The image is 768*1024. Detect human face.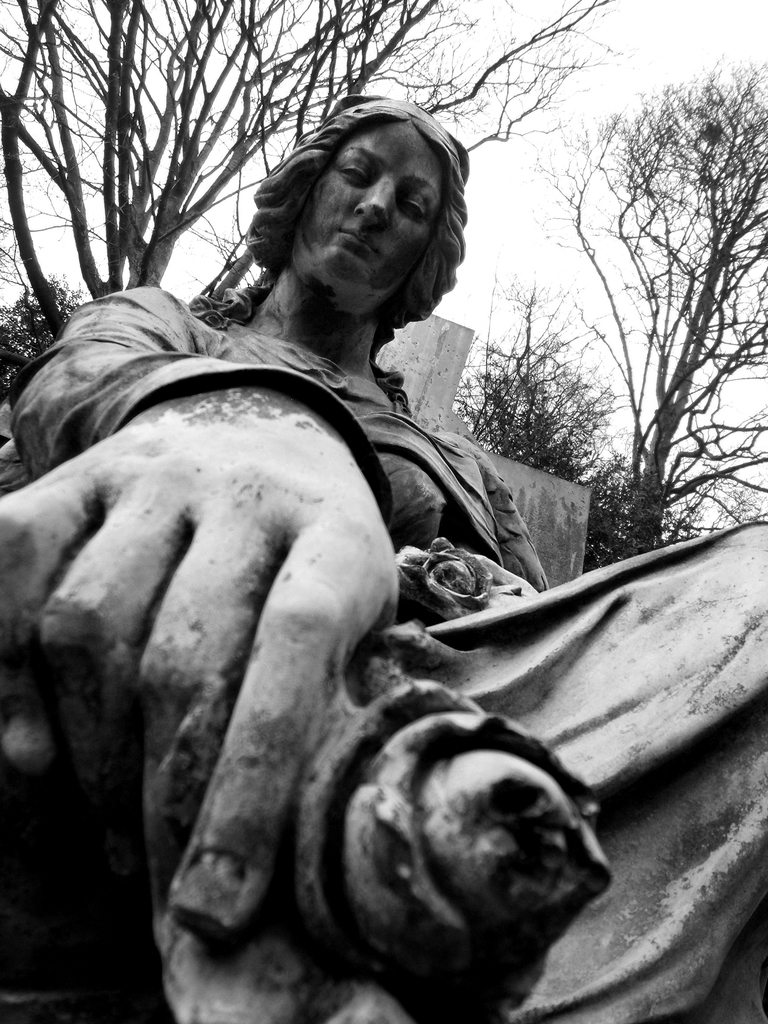
Detection: (307, 116, 436, 298).
